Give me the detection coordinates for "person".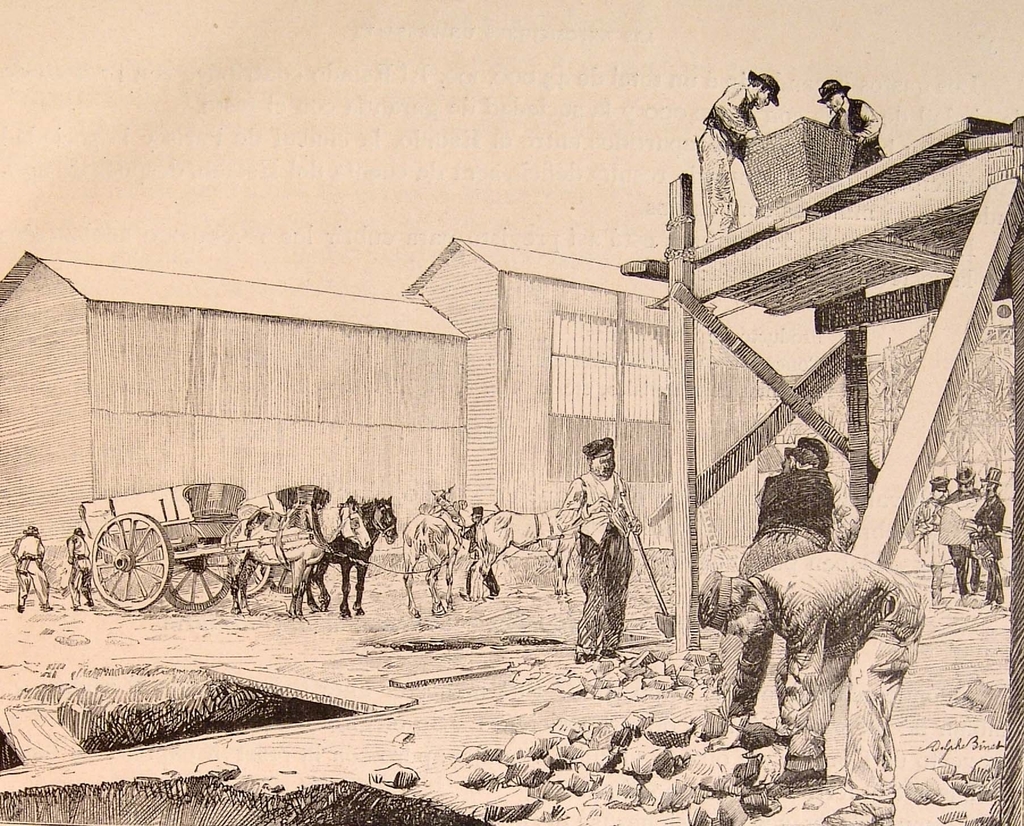
region(972, 458, 1009, 609).
